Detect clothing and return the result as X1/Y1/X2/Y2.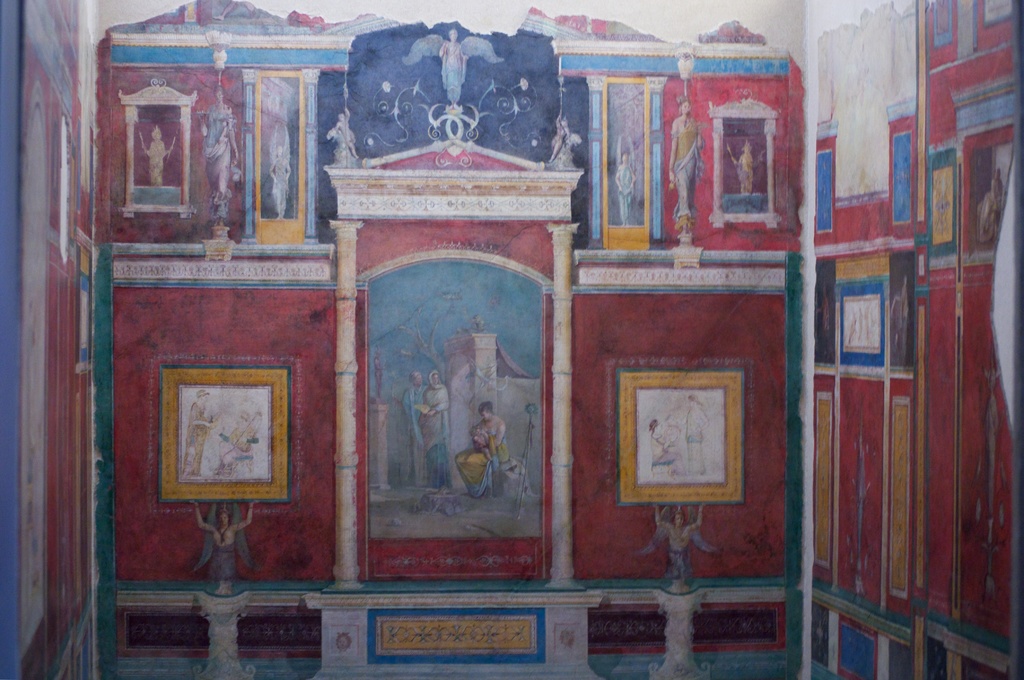
649/437/678/473.
